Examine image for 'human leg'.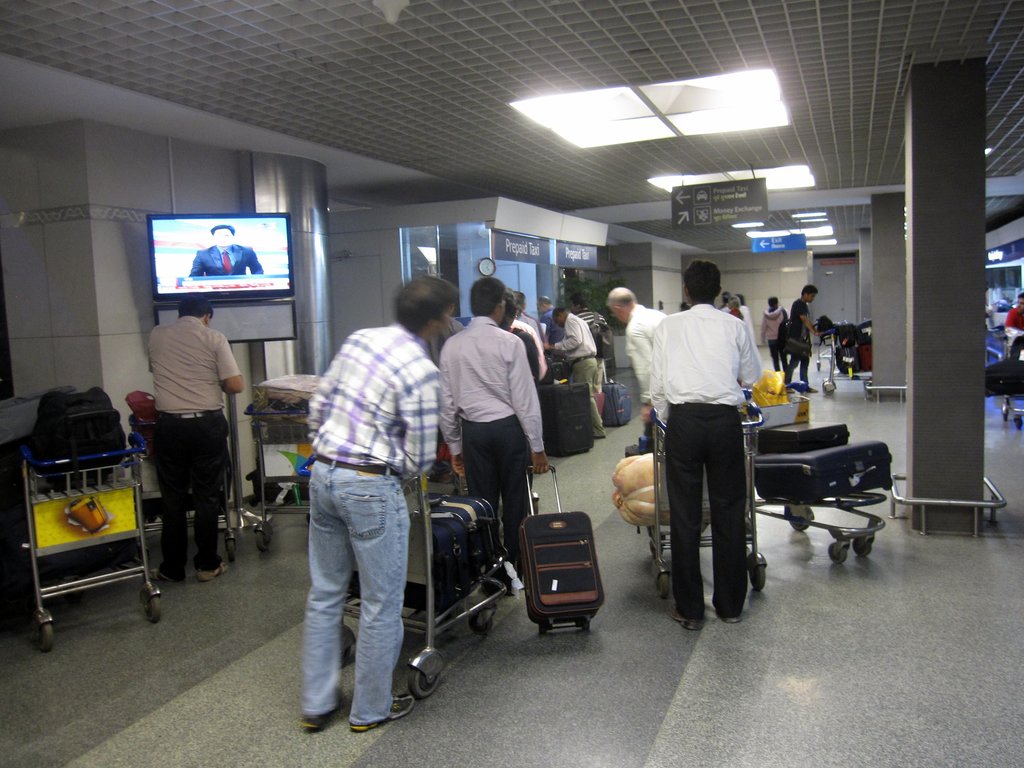
Examination result: <region>332, 468, 412, 732</region>.
